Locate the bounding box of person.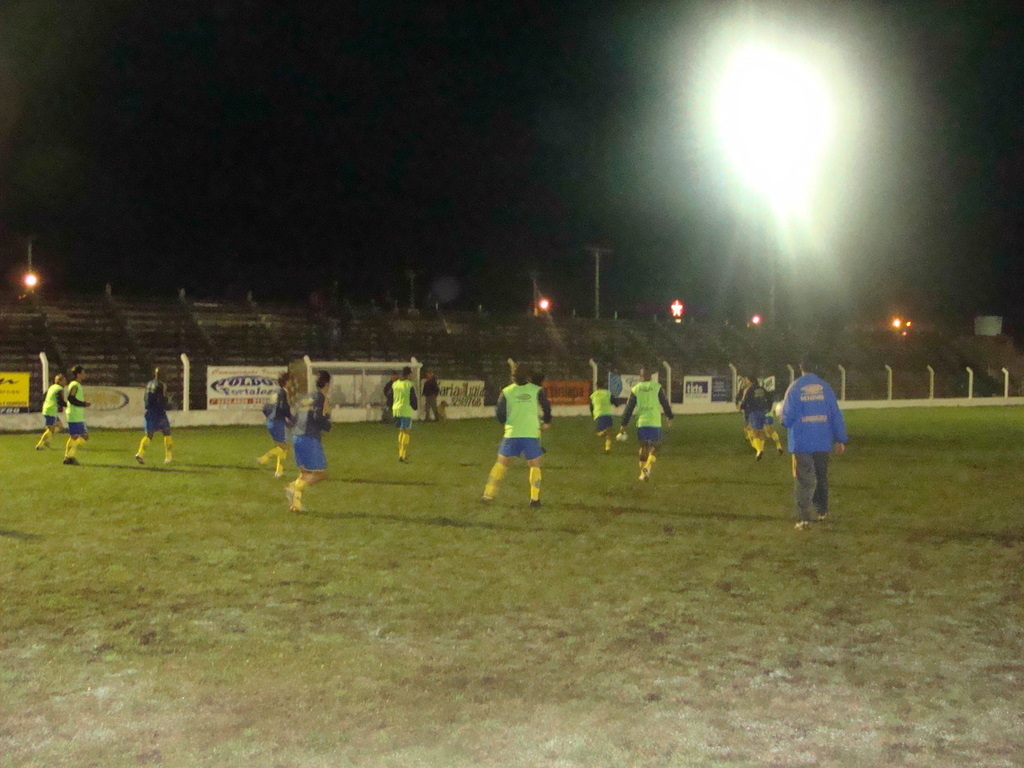
Bounding box: region(286, 375, 331, 508).
